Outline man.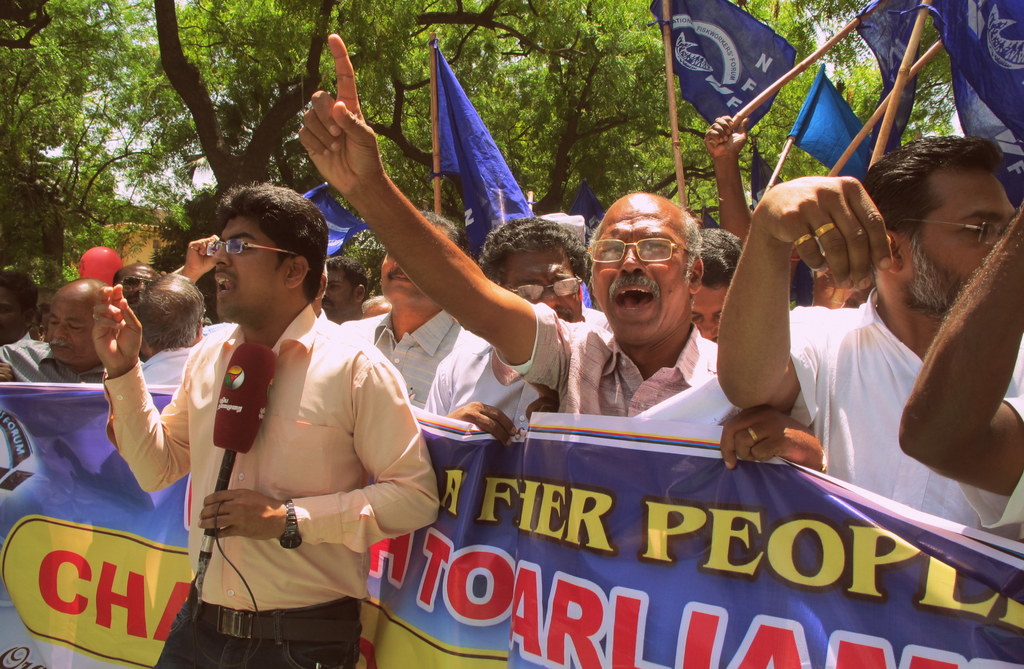
Outline: (x1=91, y1=183, x2=440, y2=668).
